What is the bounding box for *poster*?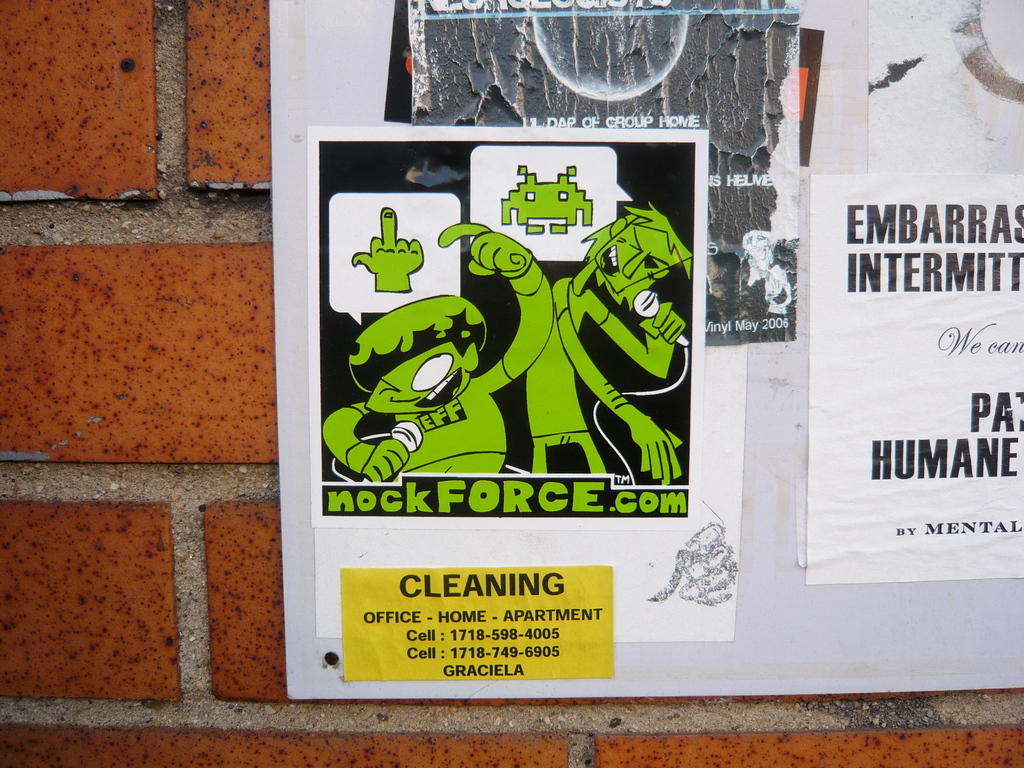
804 172 1023 584.
